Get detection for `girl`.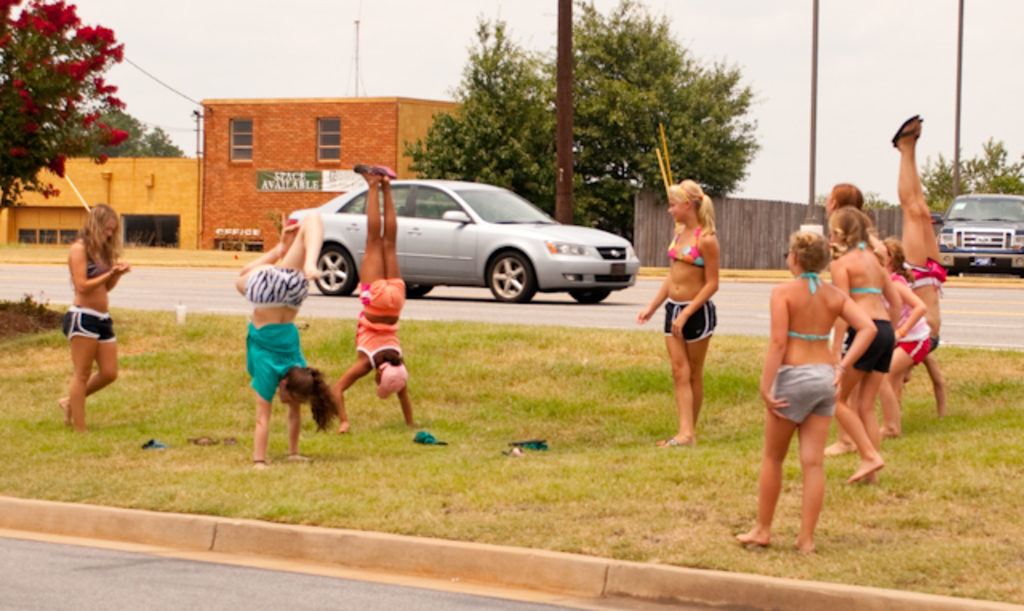
Detection: l=869, t=235, r=934, b=433.
